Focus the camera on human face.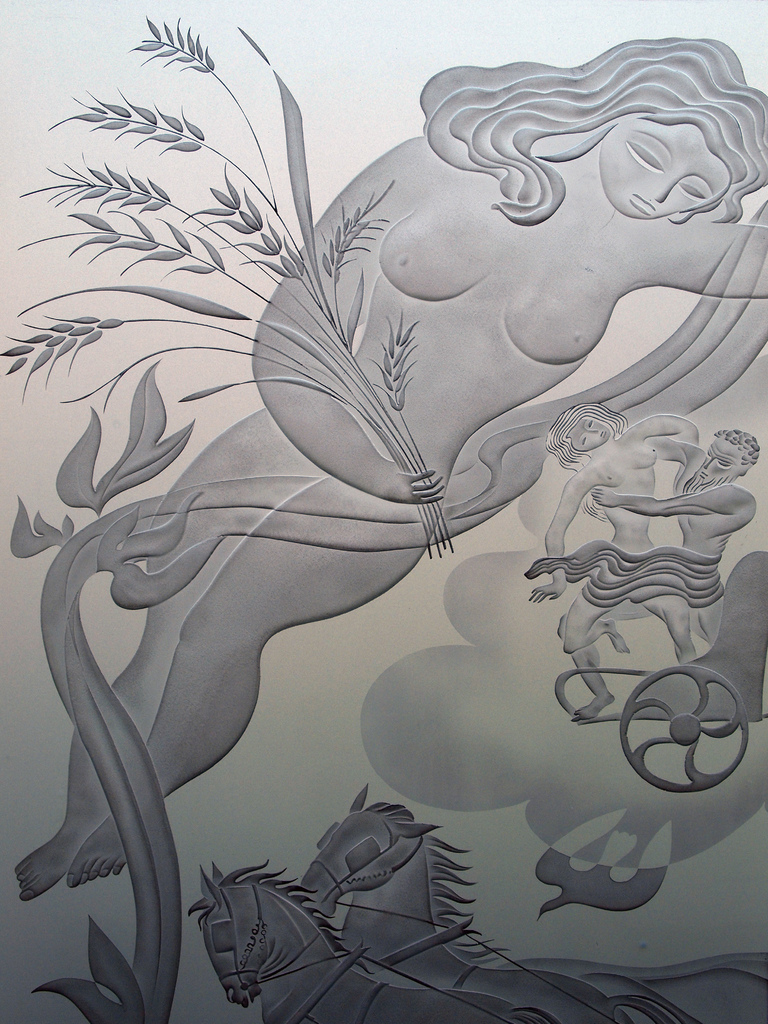
Focus region: x1=563 y1=417 x2=614 y2=452.
